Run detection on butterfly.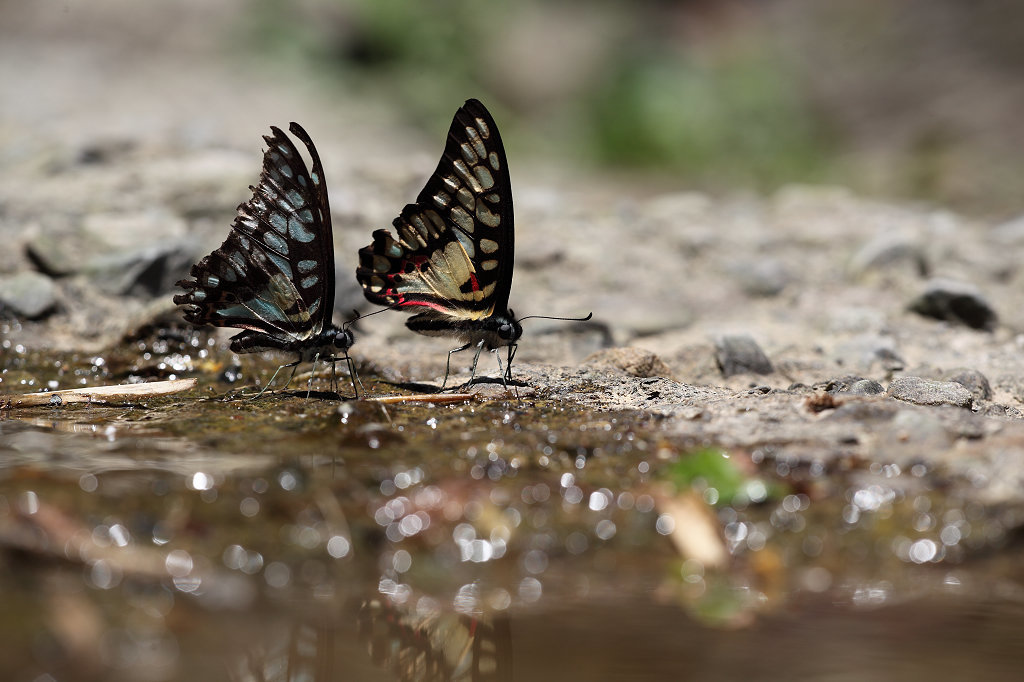
Result: (x1=360, y1=96, x2=592, y2=398).
